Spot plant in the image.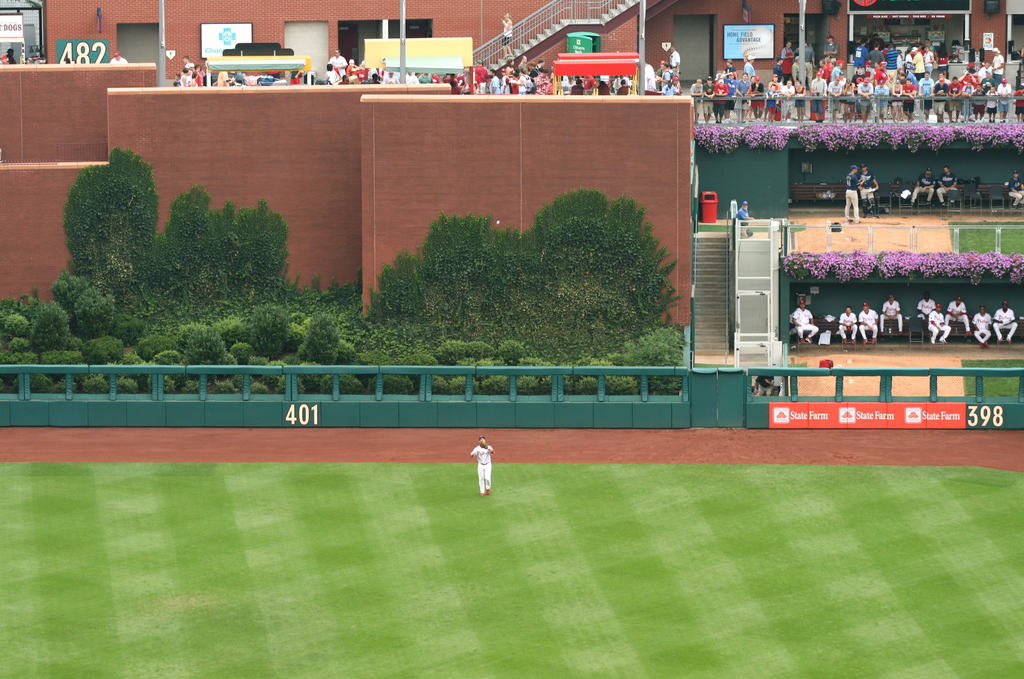
plant found at <bbox>946, 220, 1023, 252</bbox>.
